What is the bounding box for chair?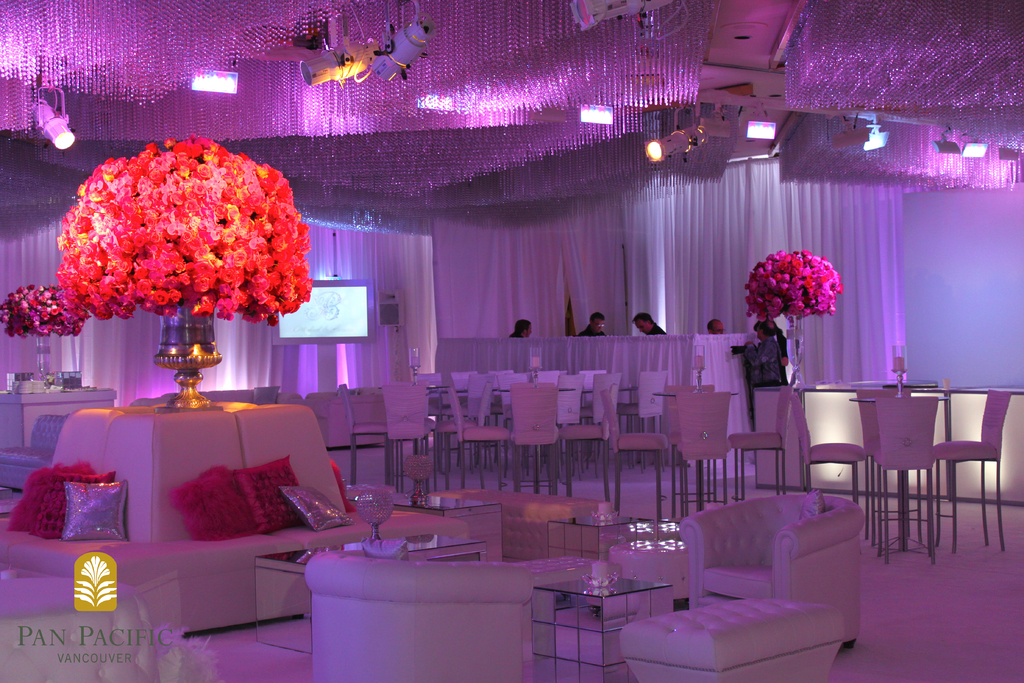
x1=676 y1=495 x2=872 y2=651.
